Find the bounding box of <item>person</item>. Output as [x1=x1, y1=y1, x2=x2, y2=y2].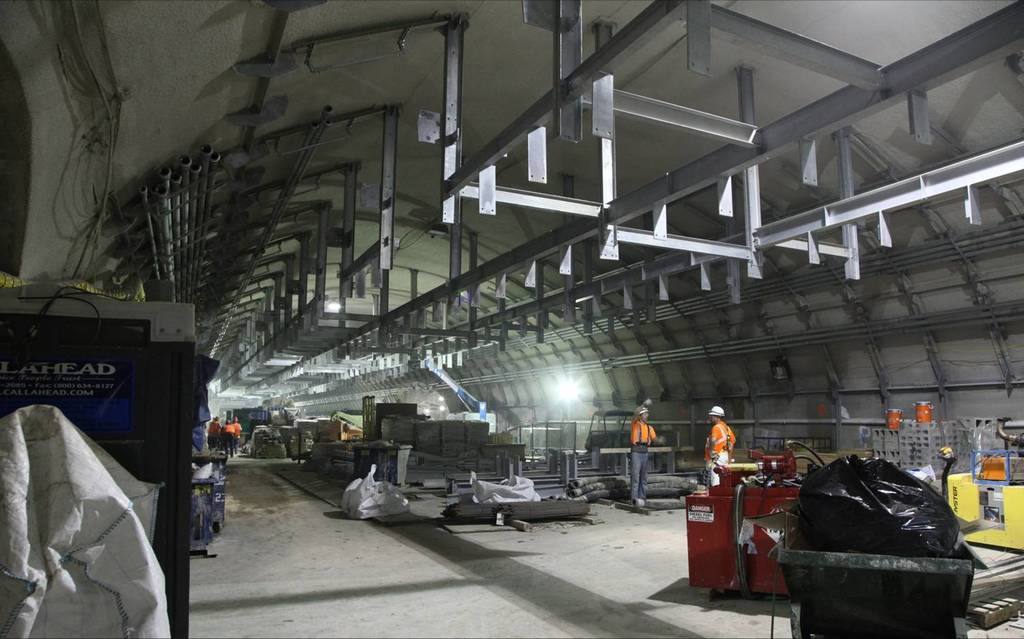
[x1=226, y1=416, x2=237, y2=457].
